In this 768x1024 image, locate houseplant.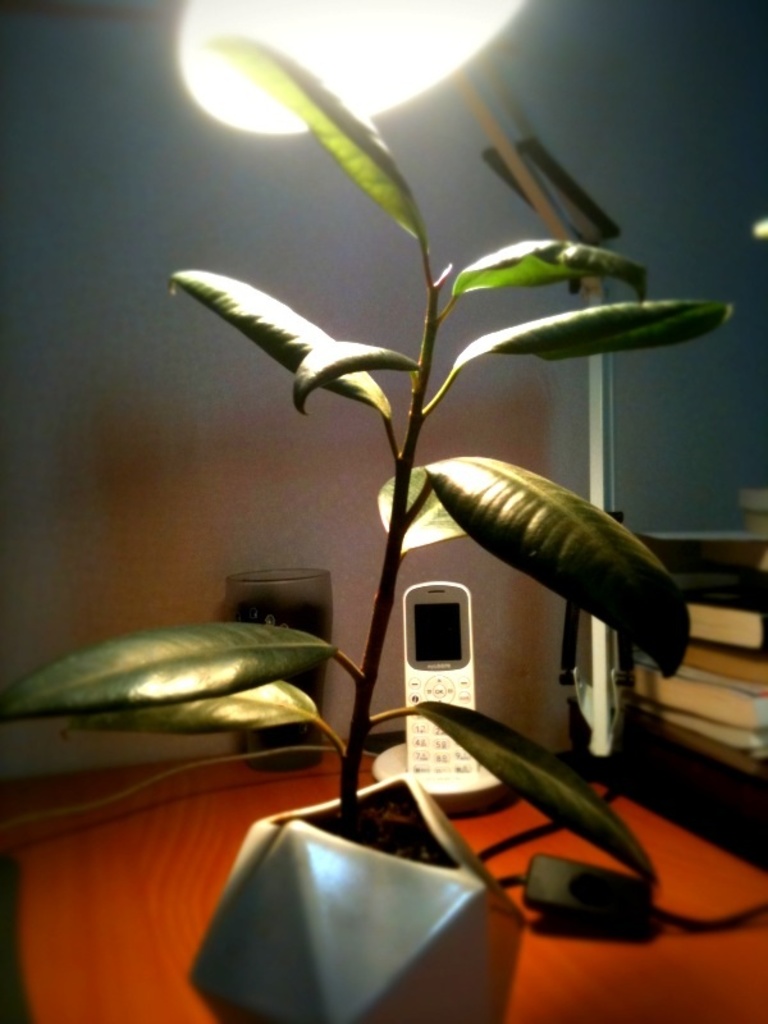
Bounding box: <box>0,29,742,1023</box>.
